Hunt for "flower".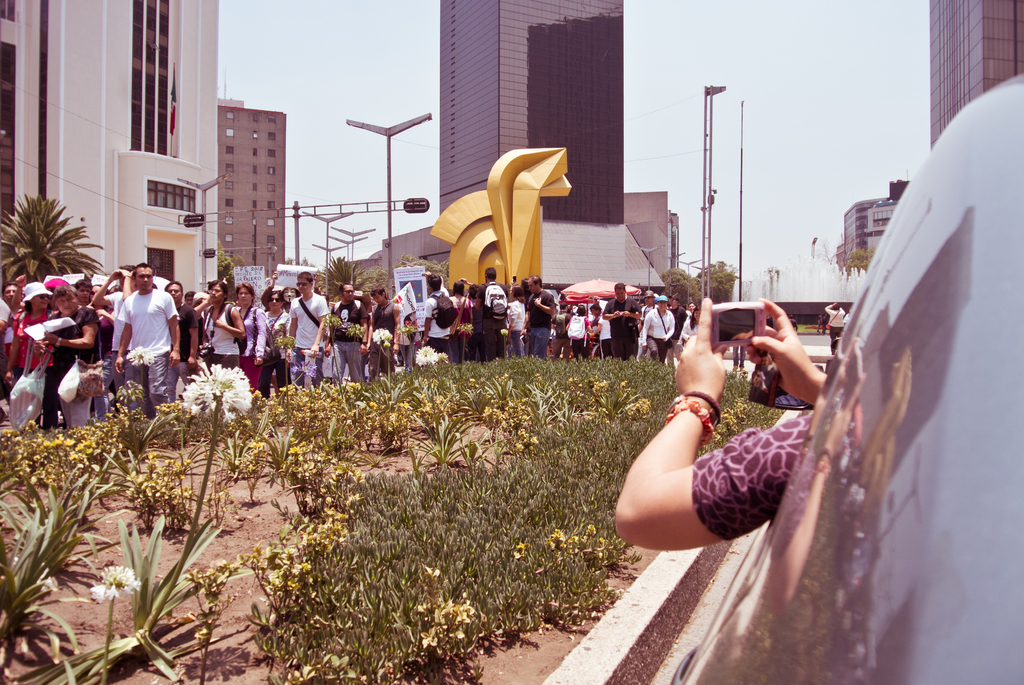
Hunted down at [90, 567, 143, 605].
